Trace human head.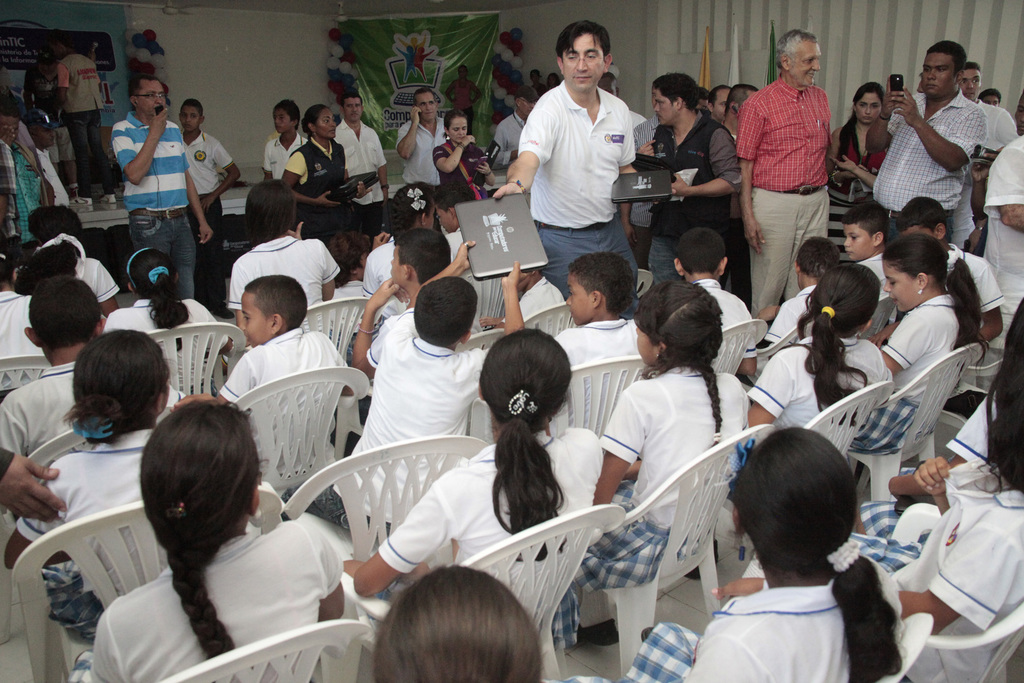
Traced to [301,106,339,140].
